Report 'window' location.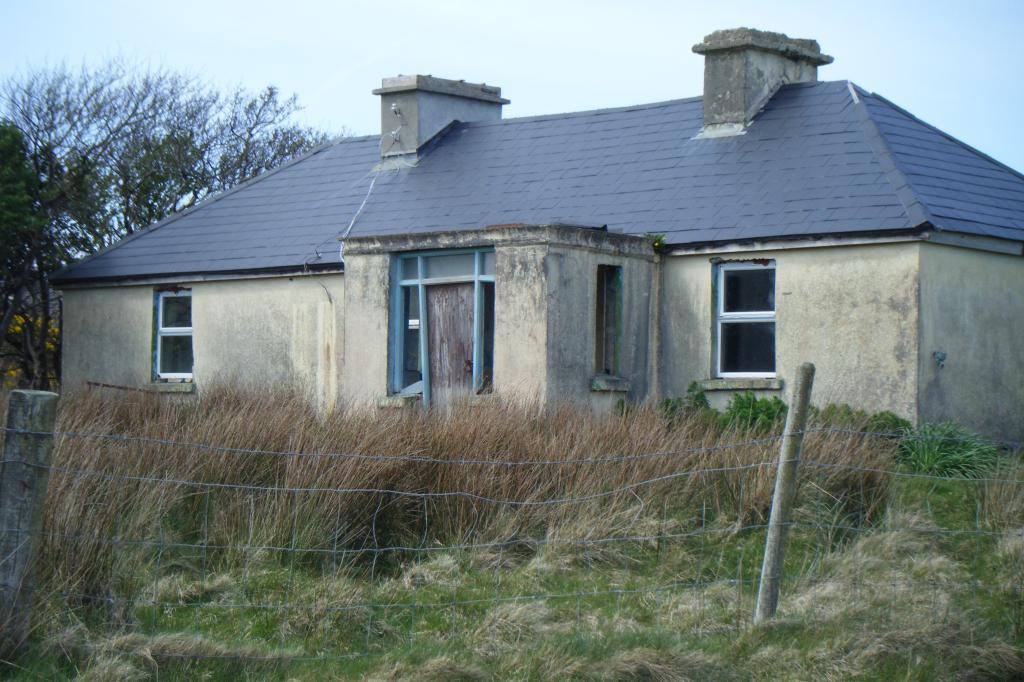
Report: bbox=[156, 289, 195, 382].
